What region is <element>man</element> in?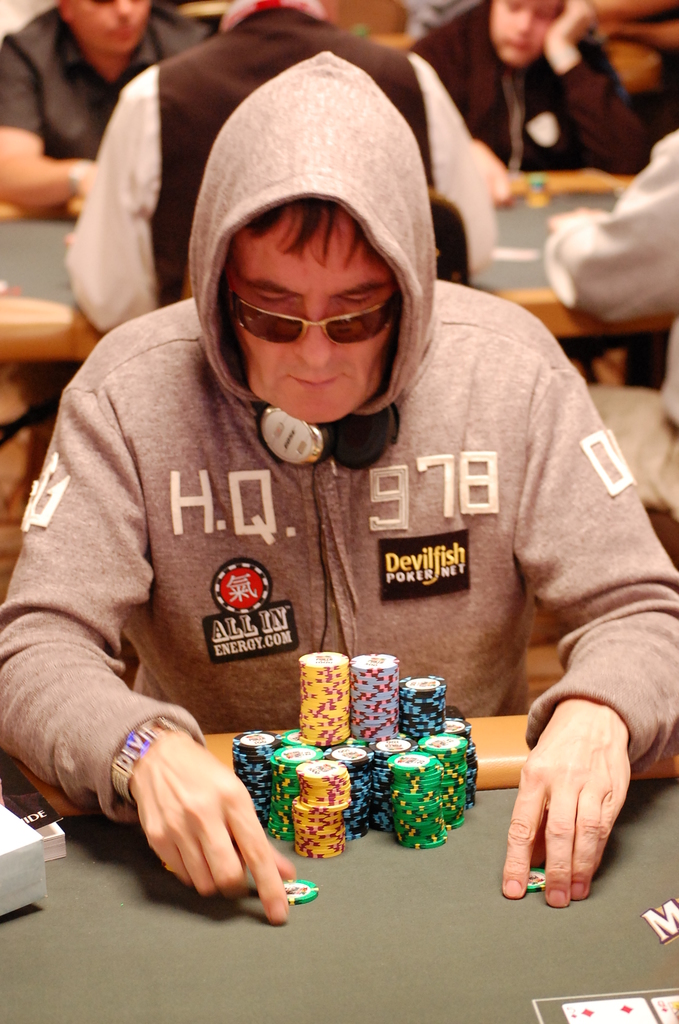
[x1=407, y1=0, x2=652, y2=206].
